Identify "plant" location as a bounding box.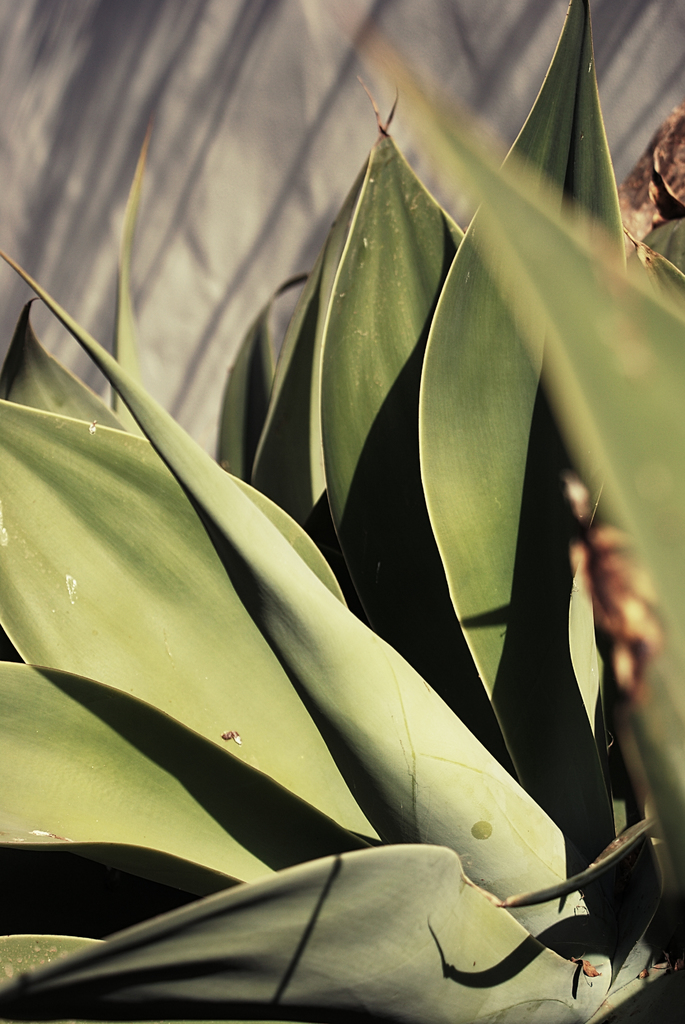
18, 1, 675, 1023.
